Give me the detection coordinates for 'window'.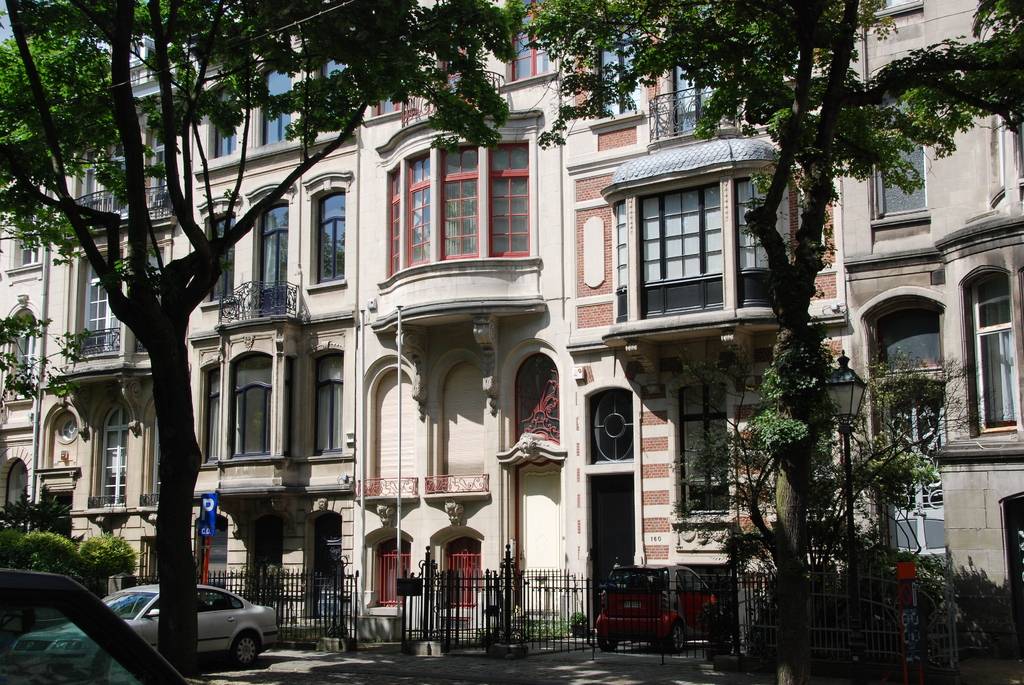
{"x1": 868, "y1": 304, "x2": 938, "y2": 377}.
